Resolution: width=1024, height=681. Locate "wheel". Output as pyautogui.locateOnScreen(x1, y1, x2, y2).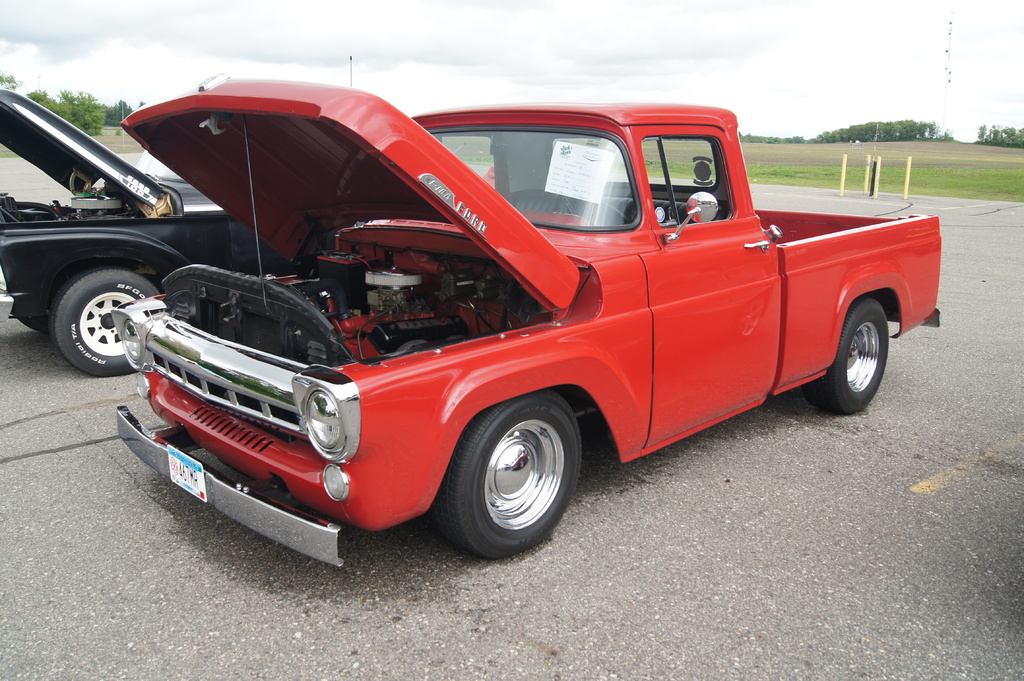
pyautogui.locateOnScreen(51, 272, 165, 380).
